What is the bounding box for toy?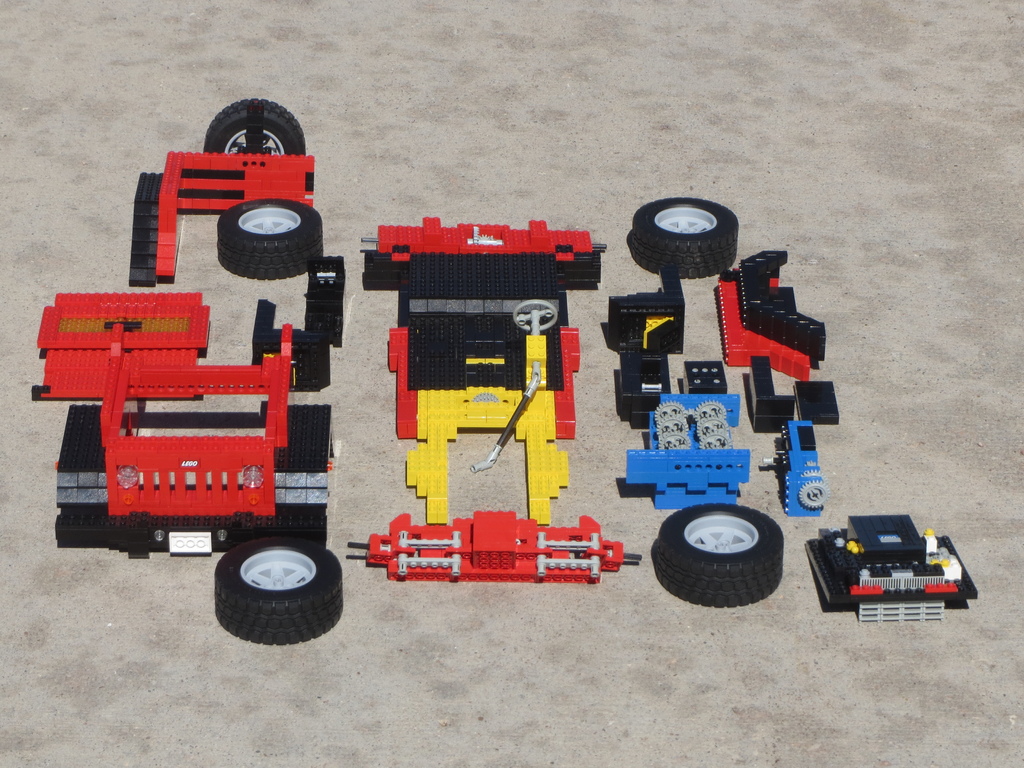
(left=332, top=212, right=654, bottom=588).
